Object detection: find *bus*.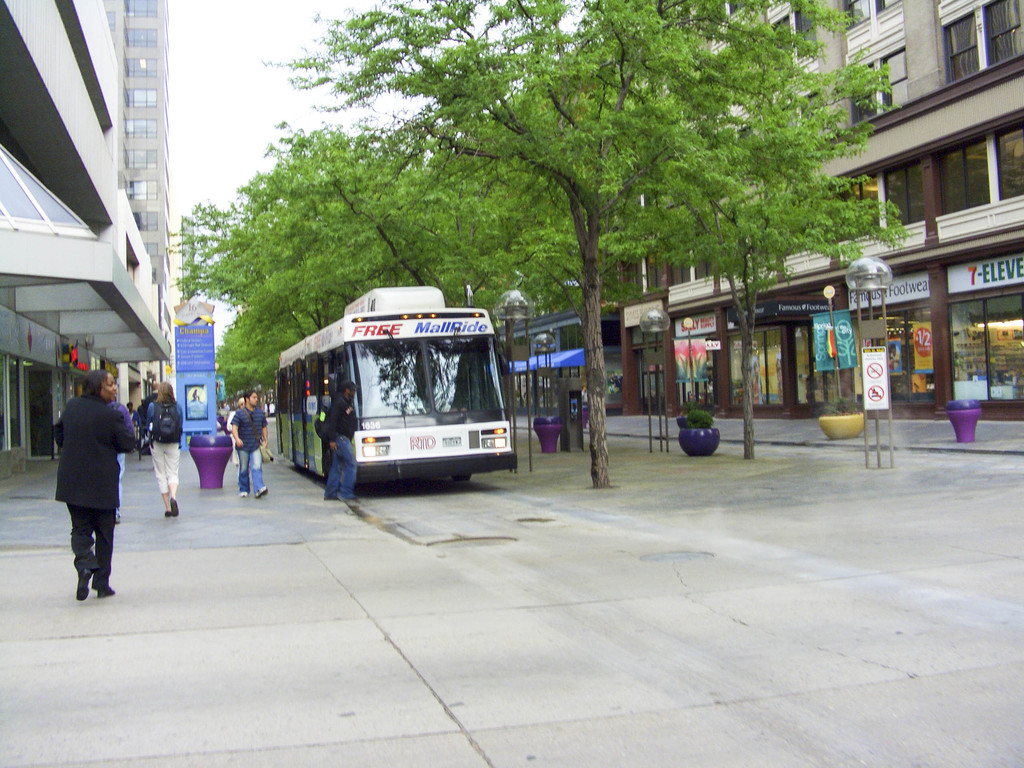
(left=275, top=285, right=516, bottom=492).
